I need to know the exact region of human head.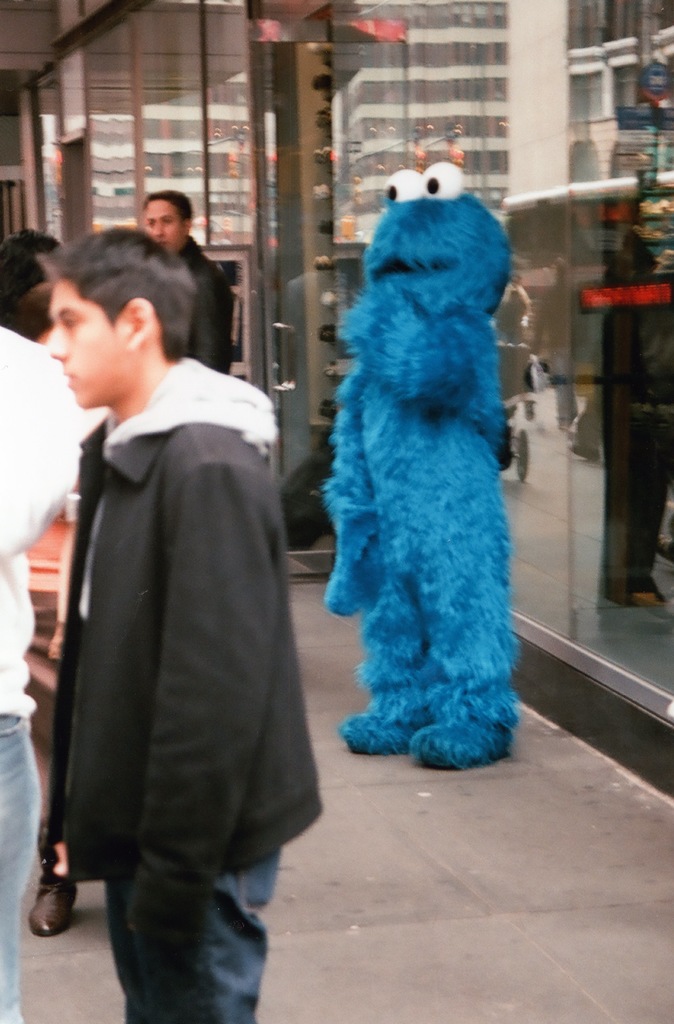
Region: locate(25, 236, 176, 394).
